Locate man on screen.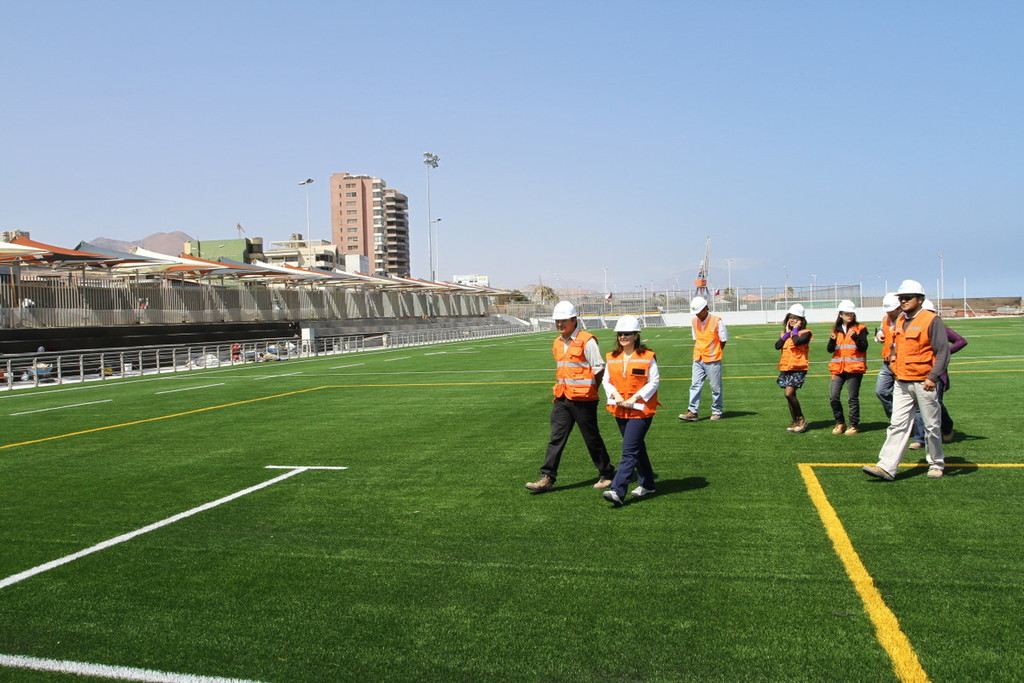
On screen at [x1=673, y1=289, x2=724, y2=419].
